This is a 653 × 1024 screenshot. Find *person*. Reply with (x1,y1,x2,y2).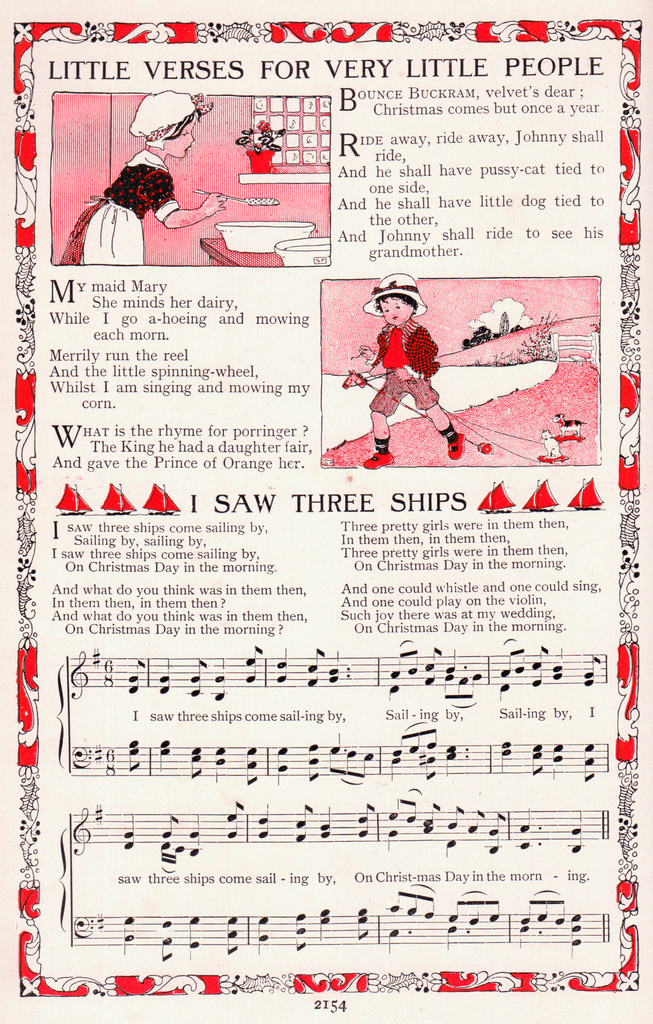
(56,88,228,268).
